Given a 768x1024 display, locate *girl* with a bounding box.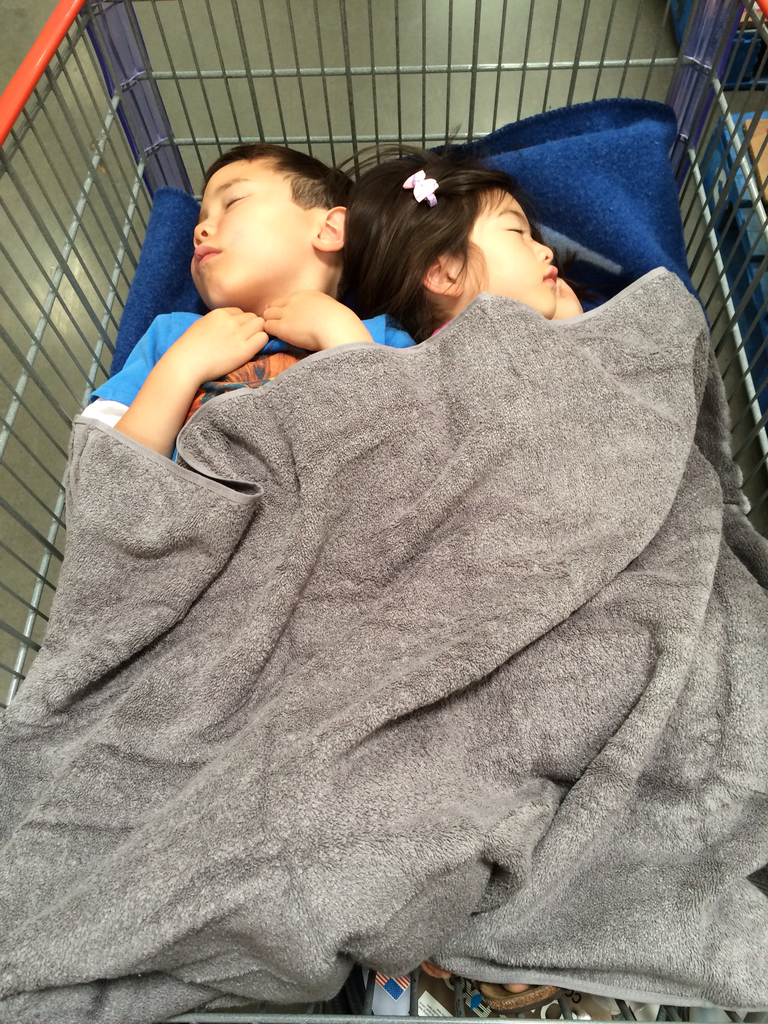
Located: l=340, t=122, r=583, b=1014.
